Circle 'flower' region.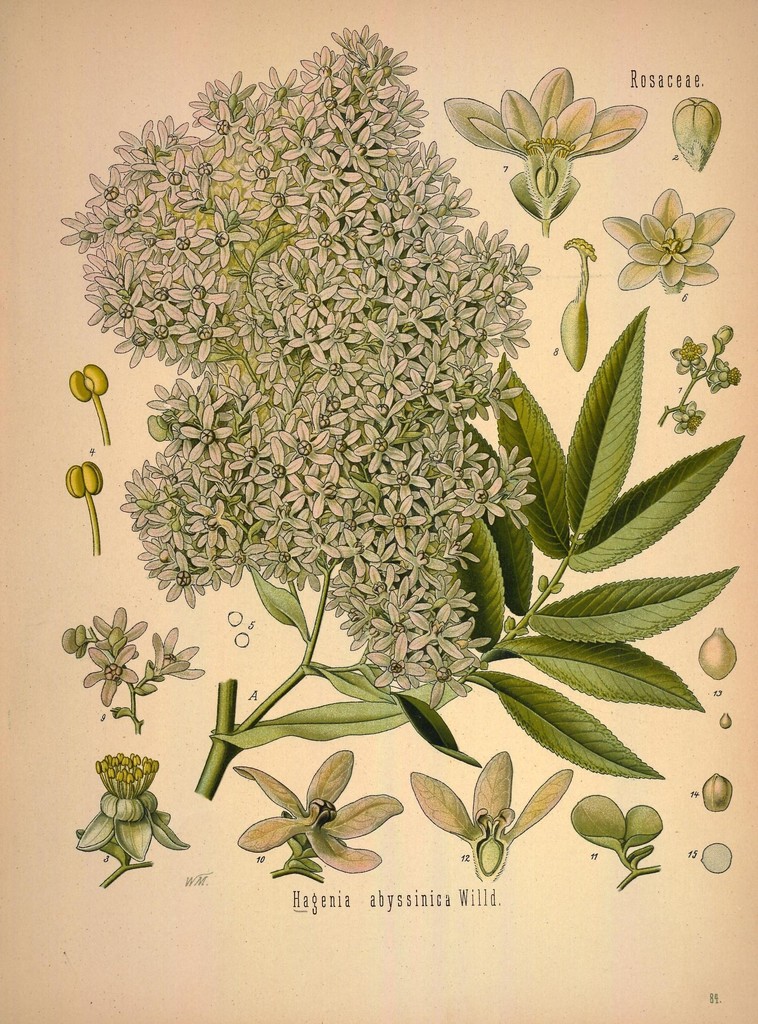
Region: [671,337,706,378].
